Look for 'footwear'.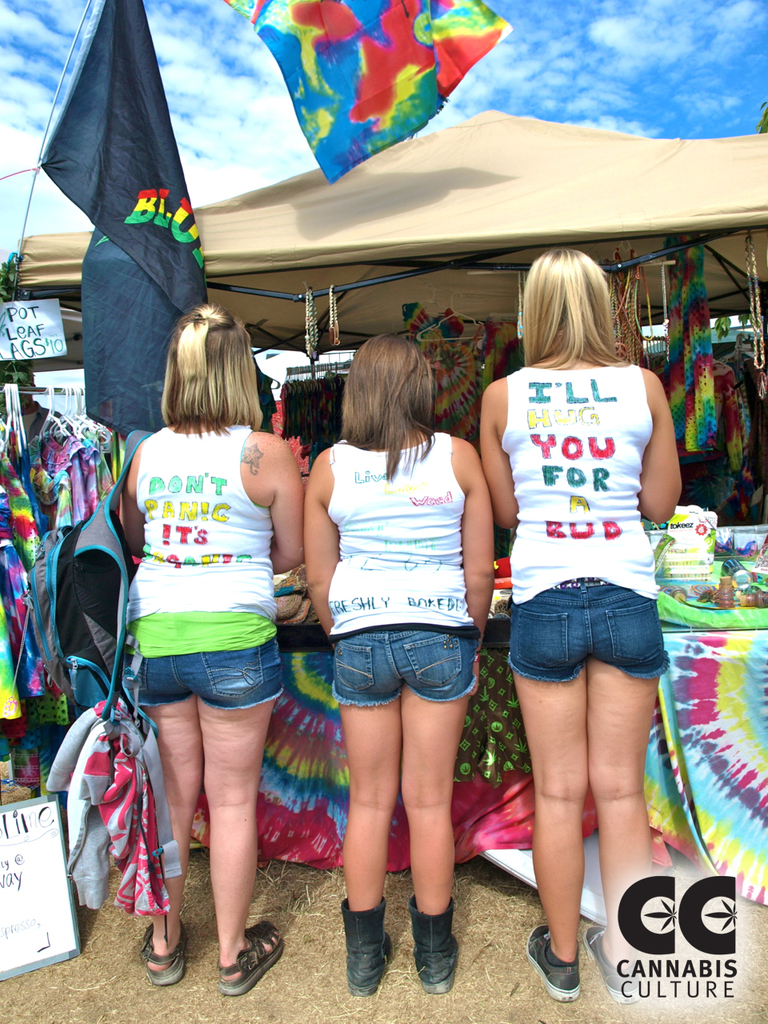
Found: (left=138, top=920, right=190, bottom=988).
